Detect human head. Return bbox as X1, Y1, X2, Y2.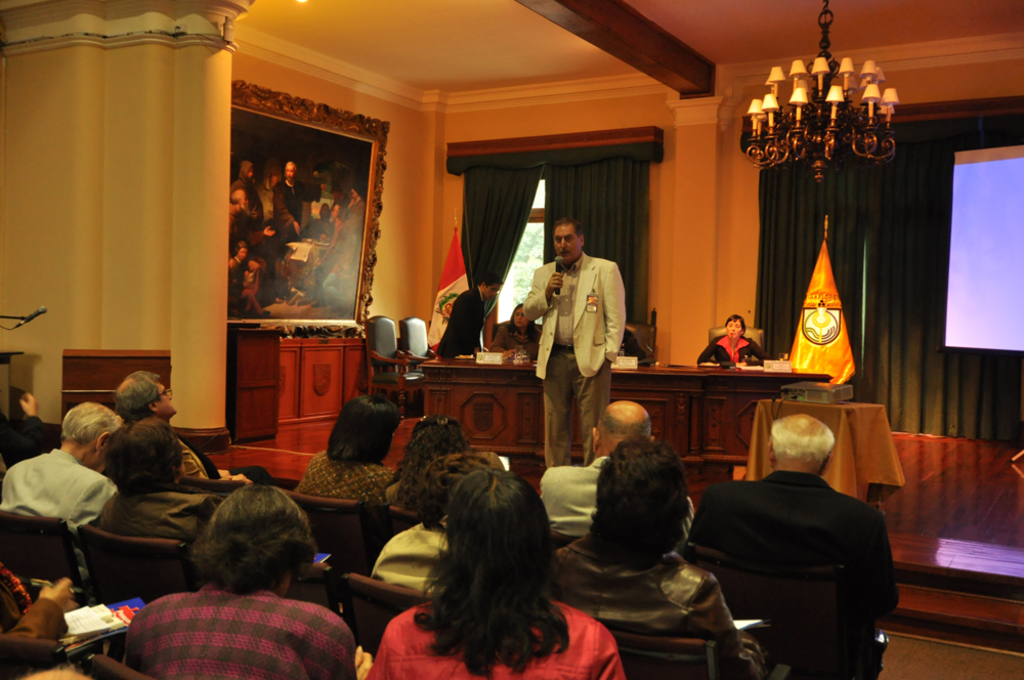
240, 159, 252, 179.
